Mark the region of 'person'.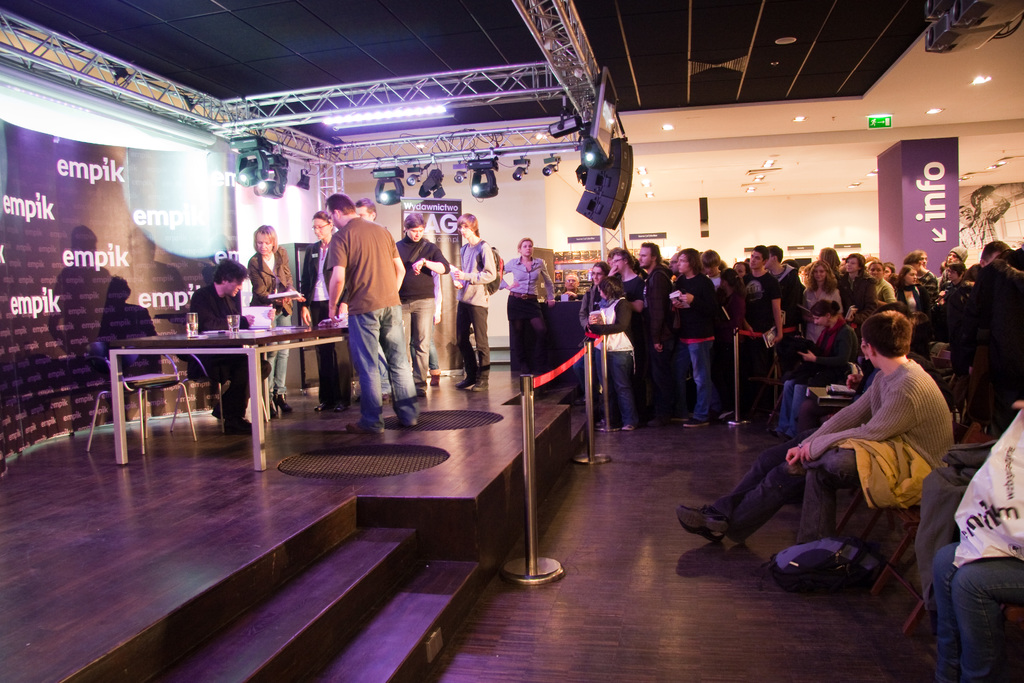
Region: region(909, 240, 941, 304).
